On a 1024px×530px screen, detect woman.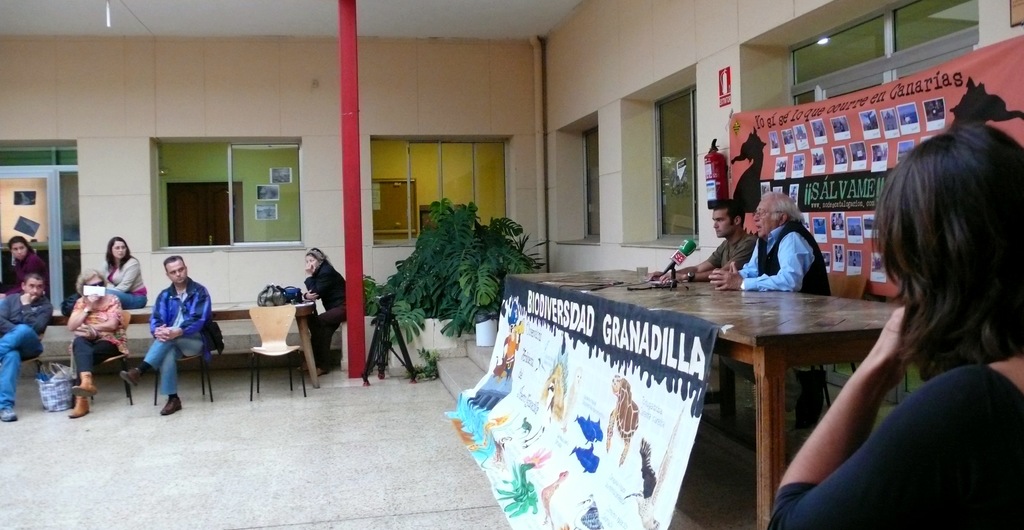
<box>65,269,132,418</box>.
